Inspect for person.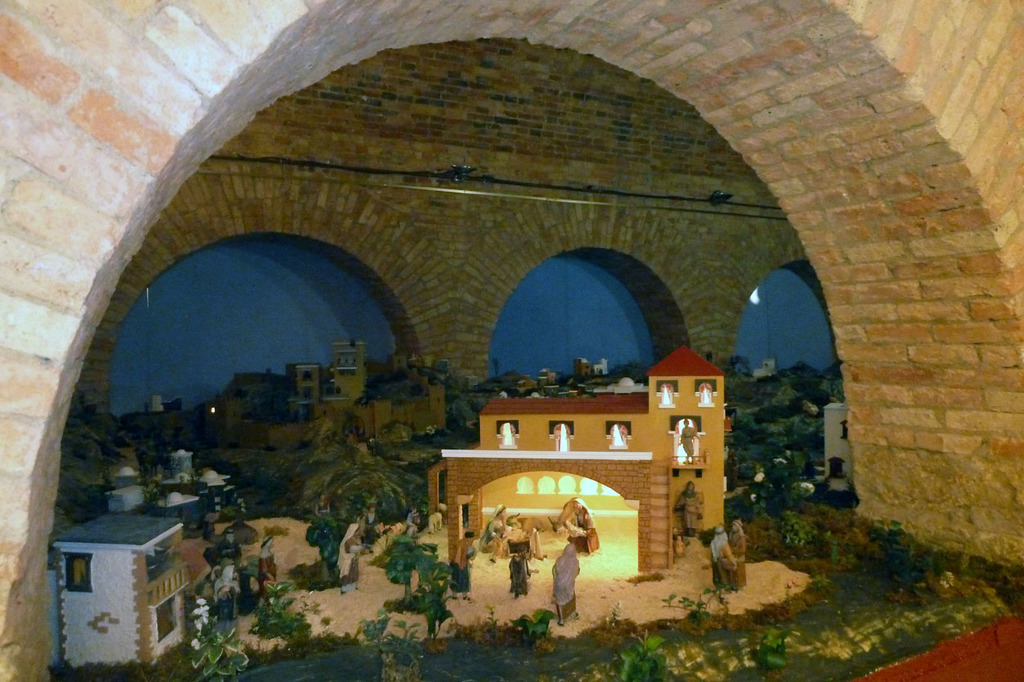
Inspection: {"x1": 213, "y1": 570, "x2": 235, "y2": 636}.
